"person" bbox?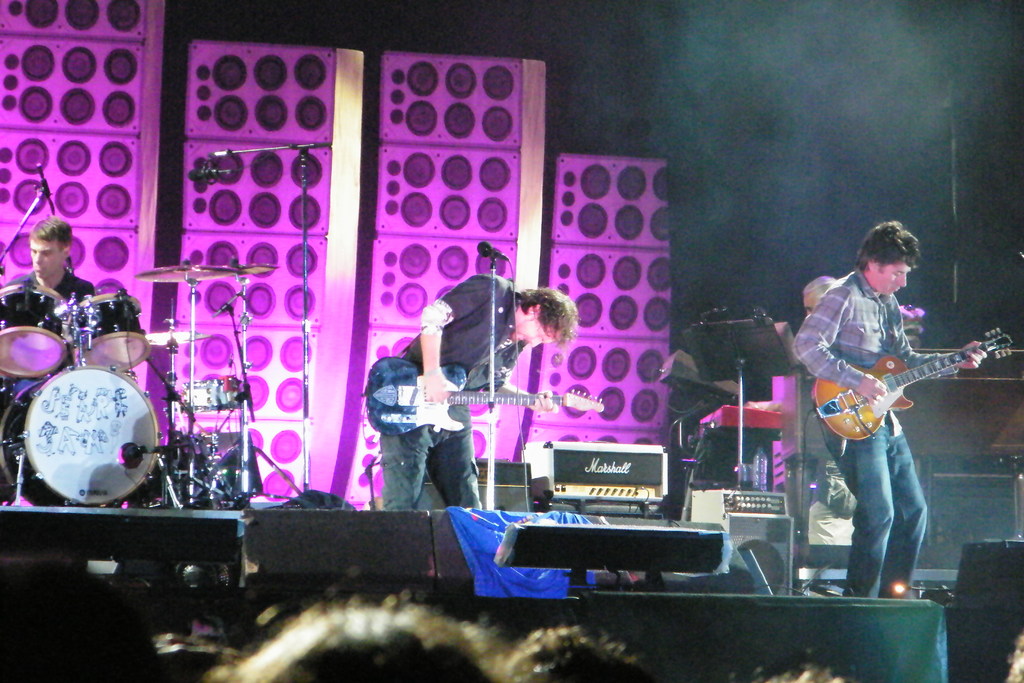
790:218:934:597
